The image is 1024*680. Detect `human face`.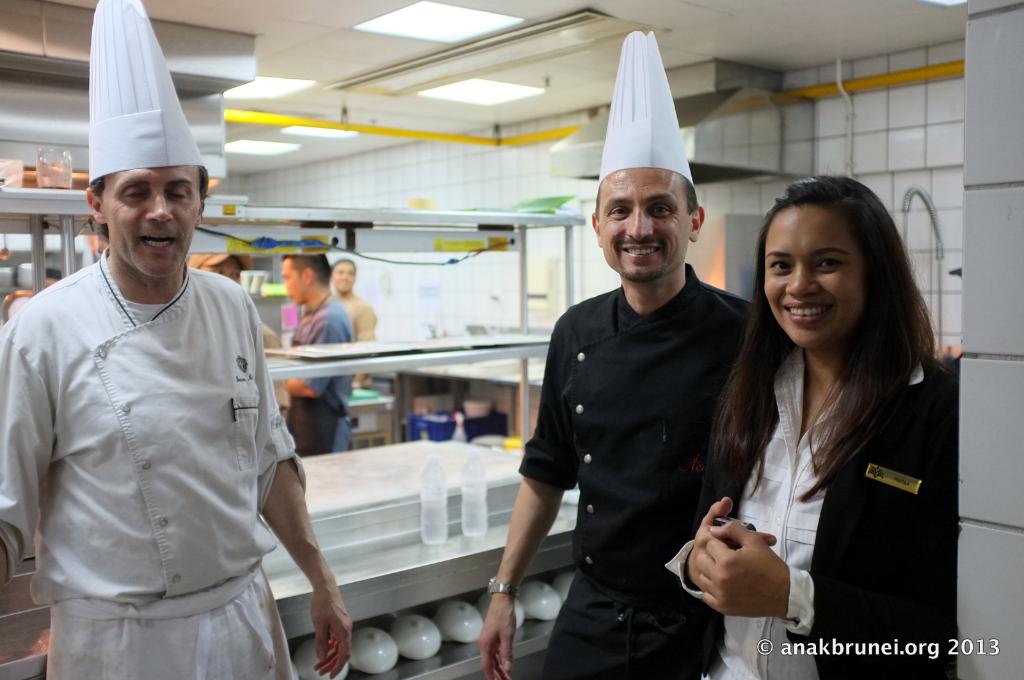
Detection: [329,260,354,296].
